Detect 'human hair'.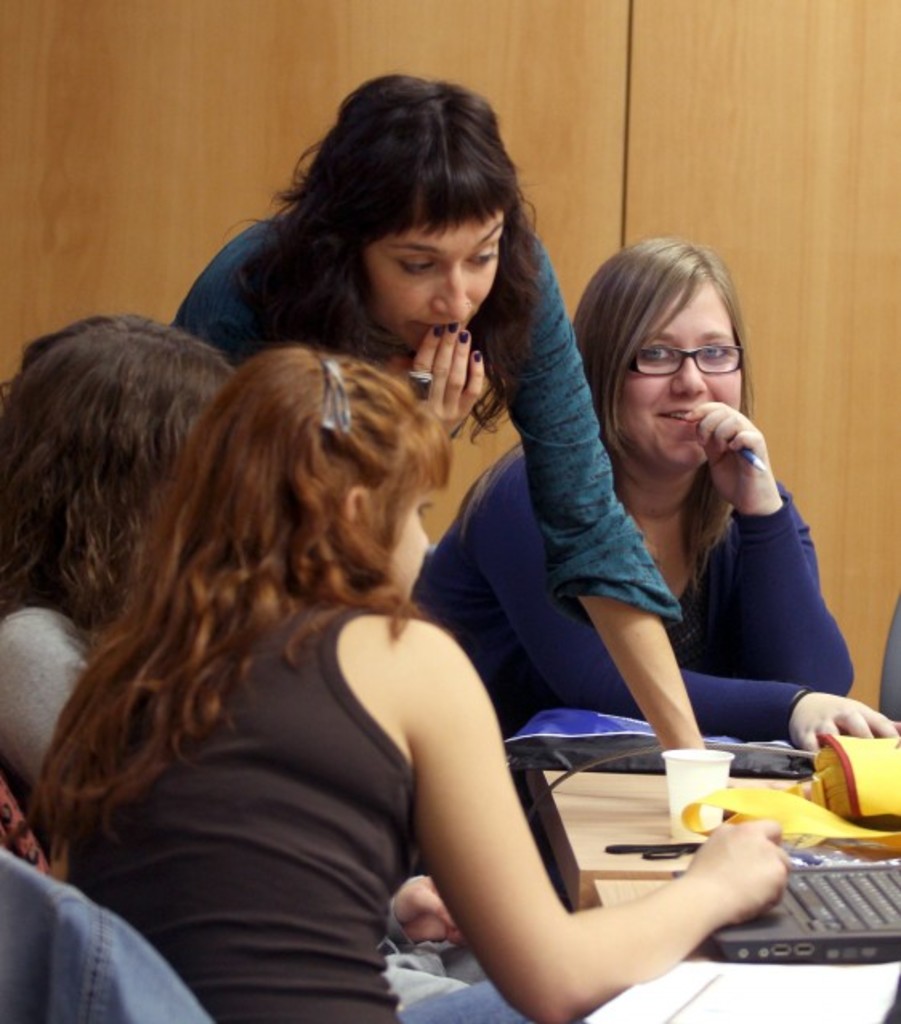
Detected at [x1=0, y1=312, x2=236, y2=663].
